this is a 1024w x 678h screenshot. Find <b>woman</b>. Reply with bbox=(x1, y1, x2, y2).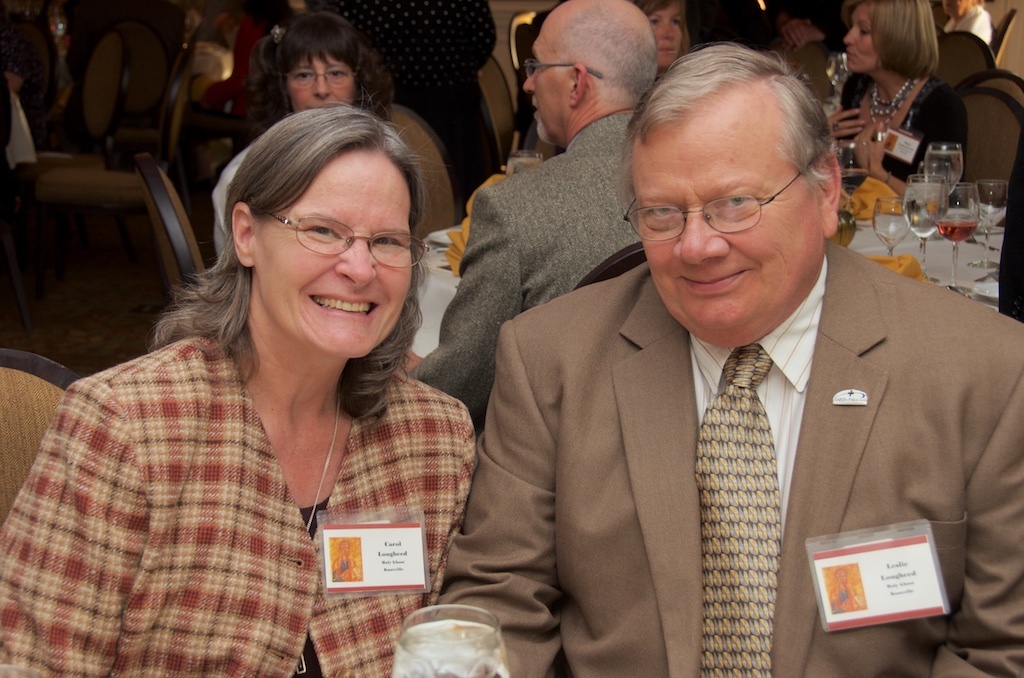
bbox=(0, 93, 478, 677).
